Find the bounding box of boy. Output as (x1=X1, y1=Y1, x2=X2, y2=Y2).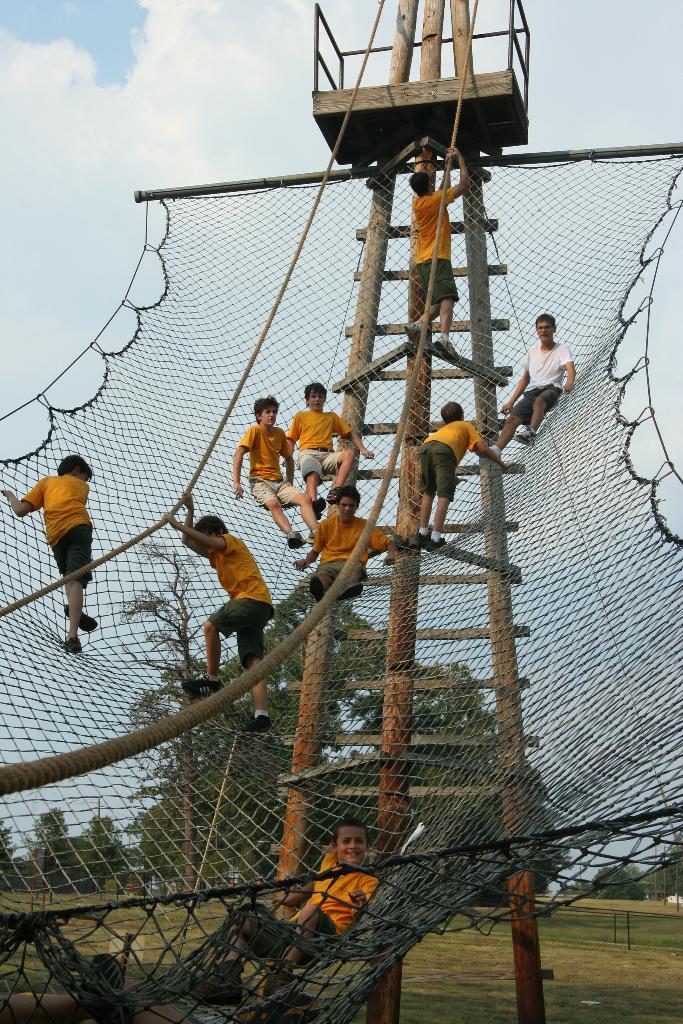
(x1=194, y1=822, x2=373, y2=1017).
